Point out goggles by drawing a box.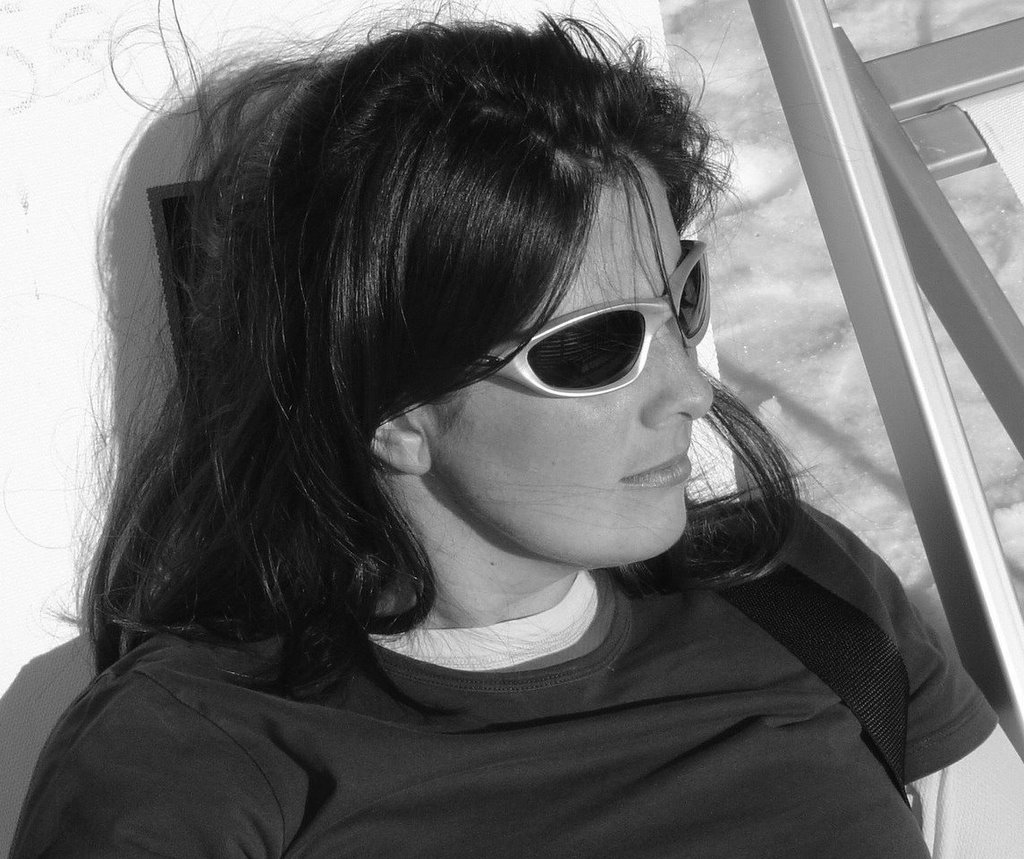
(x1=460, y1=234, x2=711, y2=397).
